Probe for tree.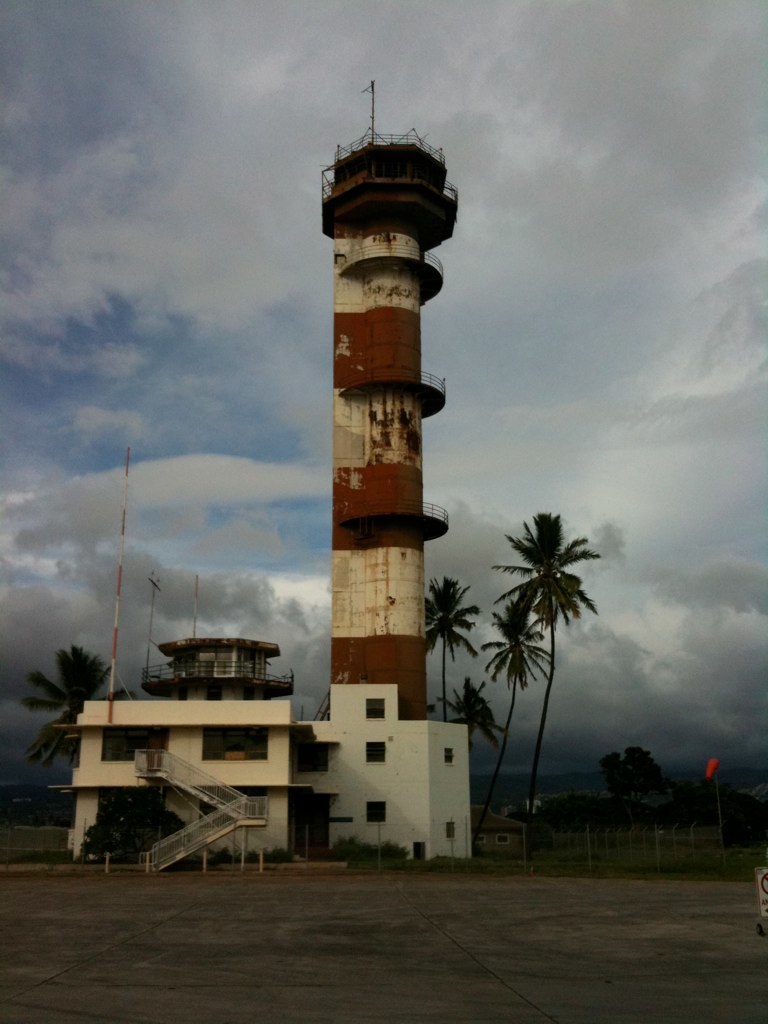
Probe result: crop(428, 575, 479, 724).
